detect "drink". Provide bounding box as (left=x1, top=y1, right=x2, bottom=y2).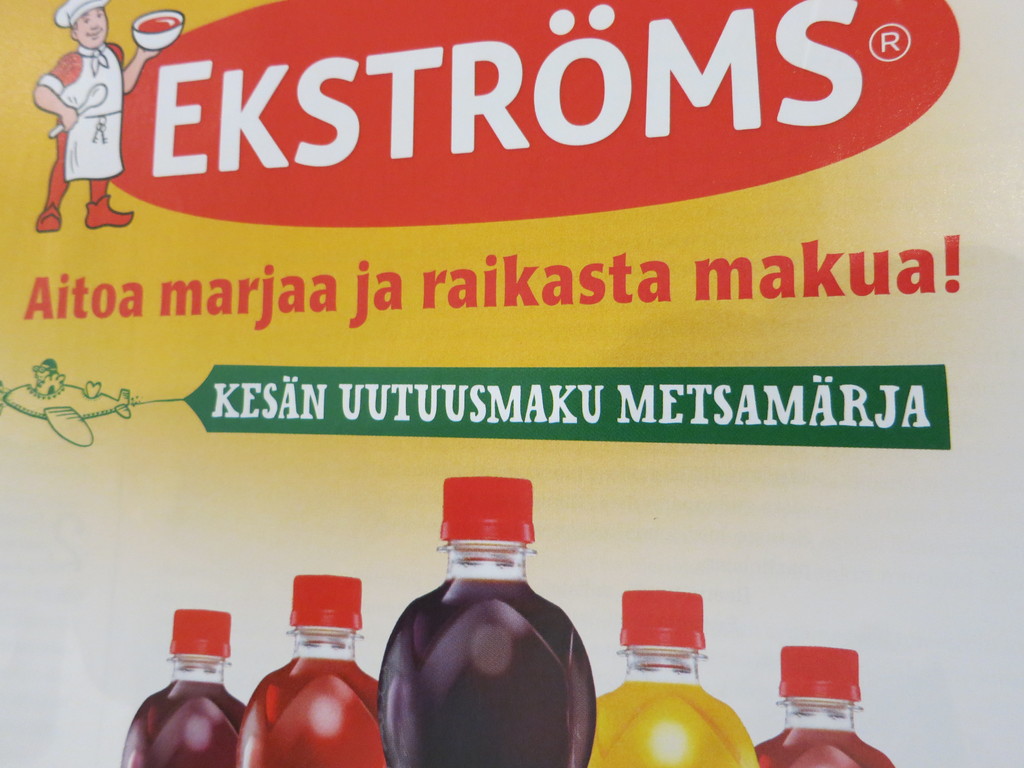
(left=232, top=655, right=388, bottom=767).
